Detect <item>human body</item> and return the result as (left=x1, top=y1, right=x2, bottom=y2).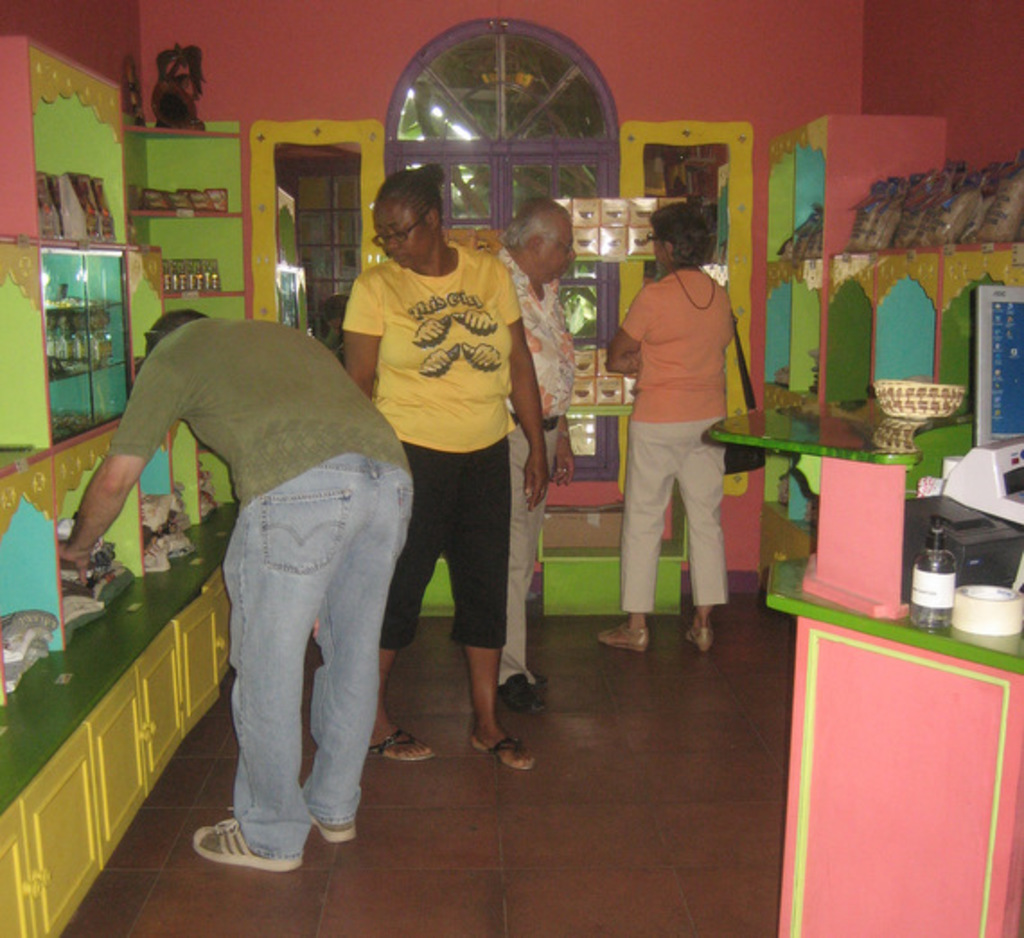
(left=59, top=316, right=431, bottom=873).
